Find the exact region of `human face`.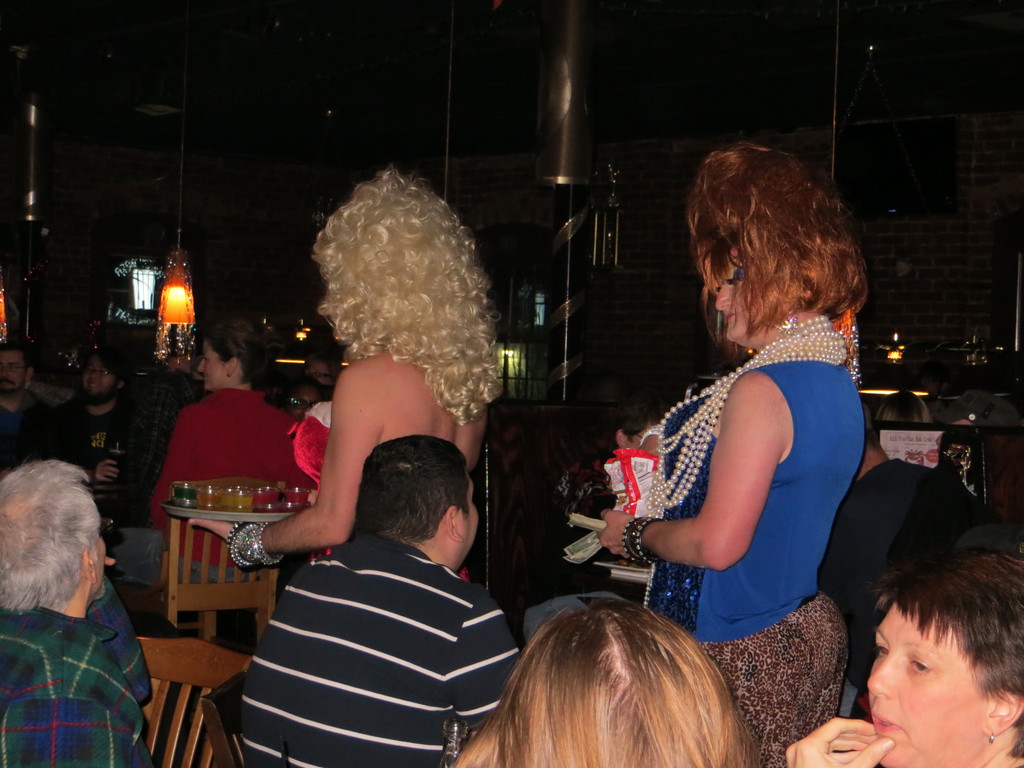
Exact region: l=285, t=388, r=319, b=420.
